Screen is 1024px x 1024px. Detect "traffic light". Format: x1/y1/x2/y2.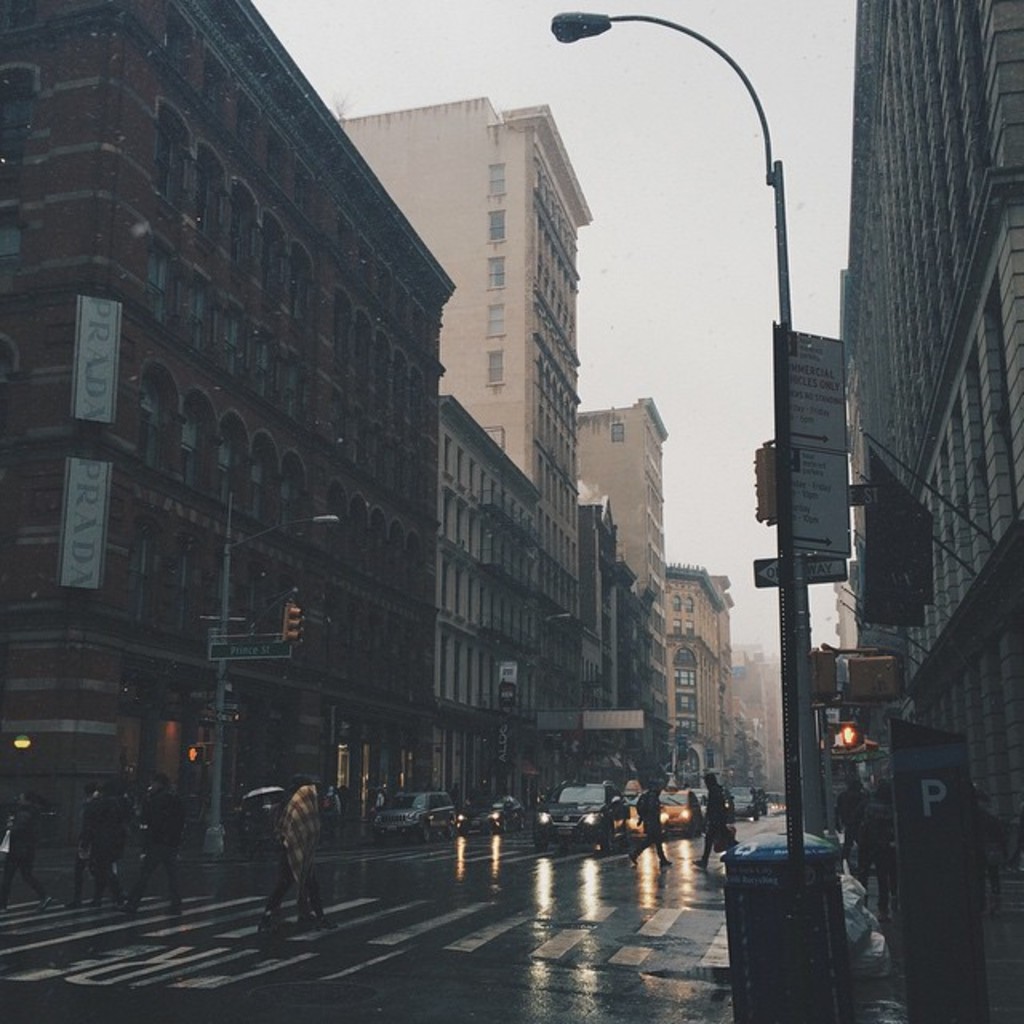
283/605/302/642.
